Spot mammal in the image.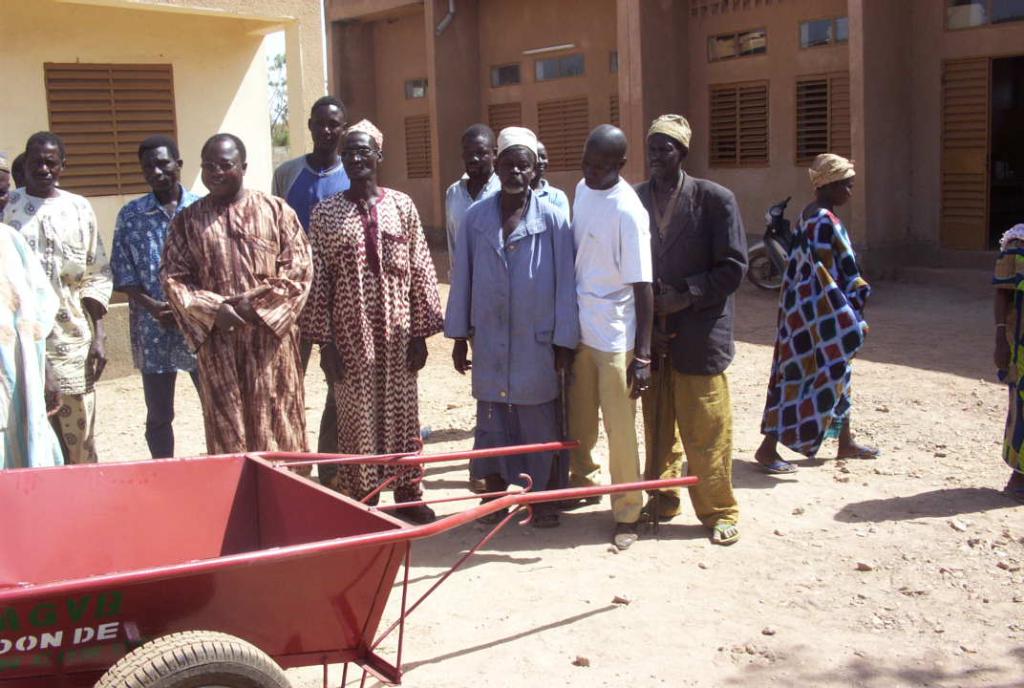
mammal found at 270/99/349/362.
